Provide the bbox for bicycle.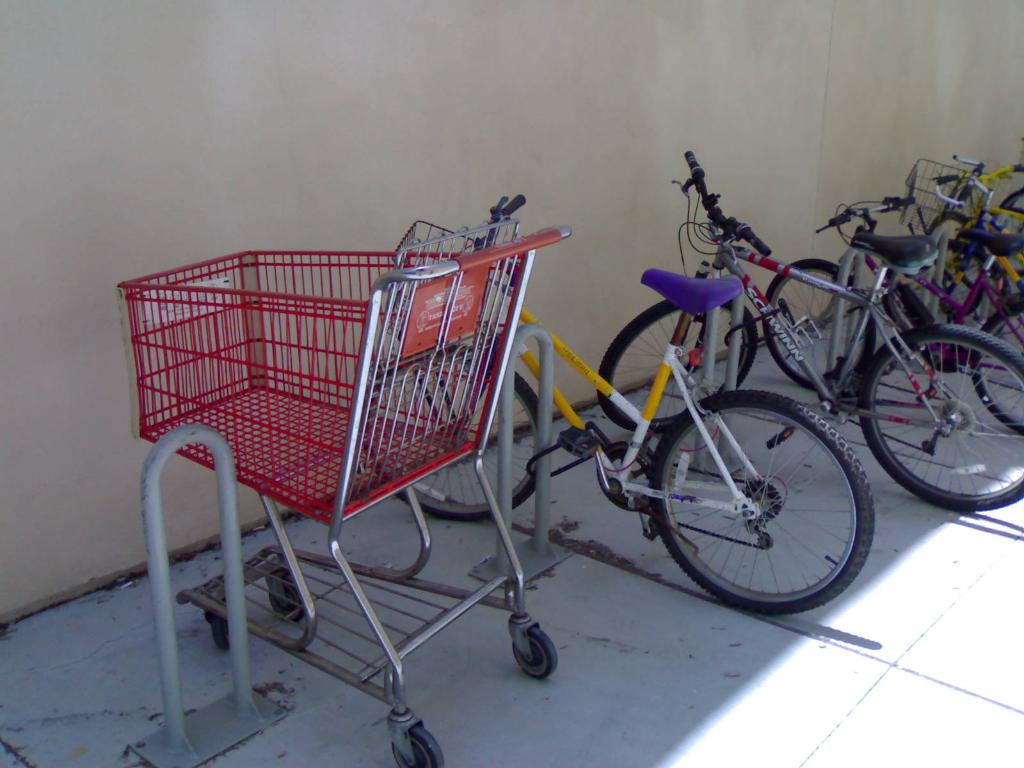
(883,152,1023,348).
